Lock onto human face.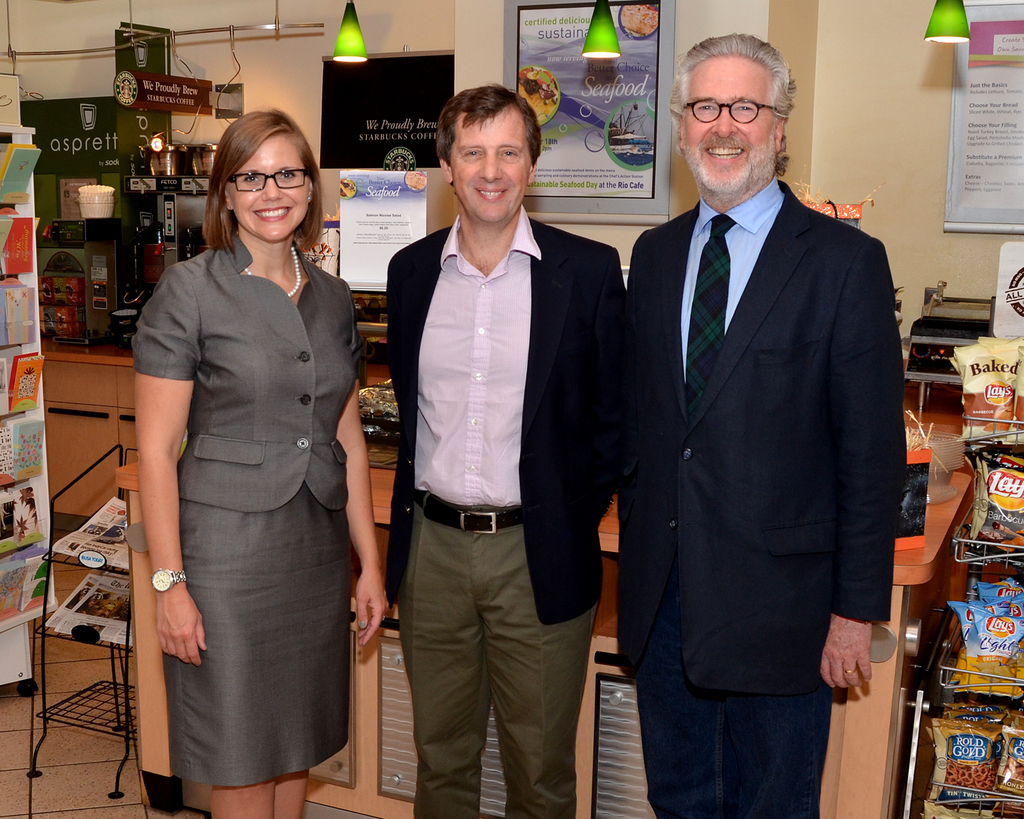
Locked: box(678, 45, 774, 189).
